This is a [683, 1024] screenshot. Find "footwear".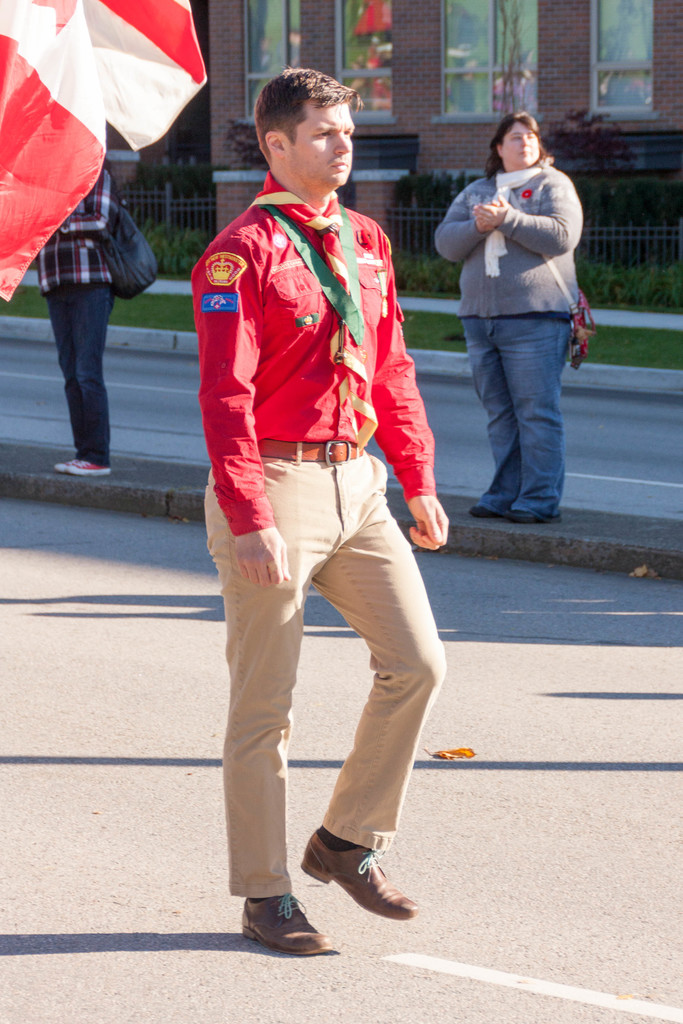
Bounding box: <bbox>468, 500, 500, 519</bbox>.
